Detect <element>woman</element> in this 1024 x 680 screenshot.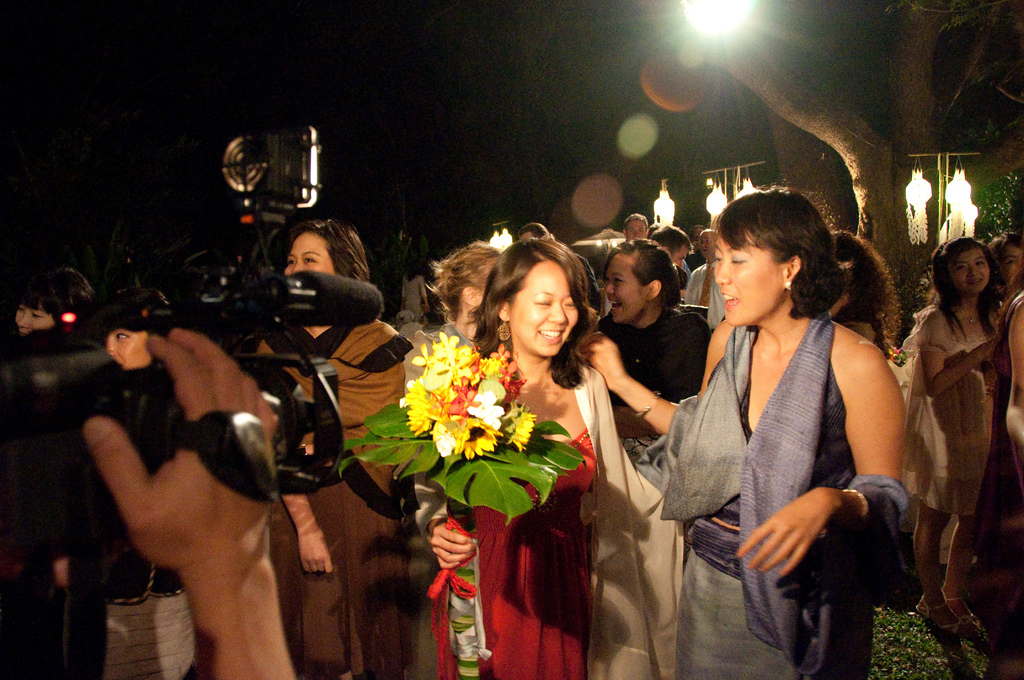
Detection: box(390, 213, 612, 647).
